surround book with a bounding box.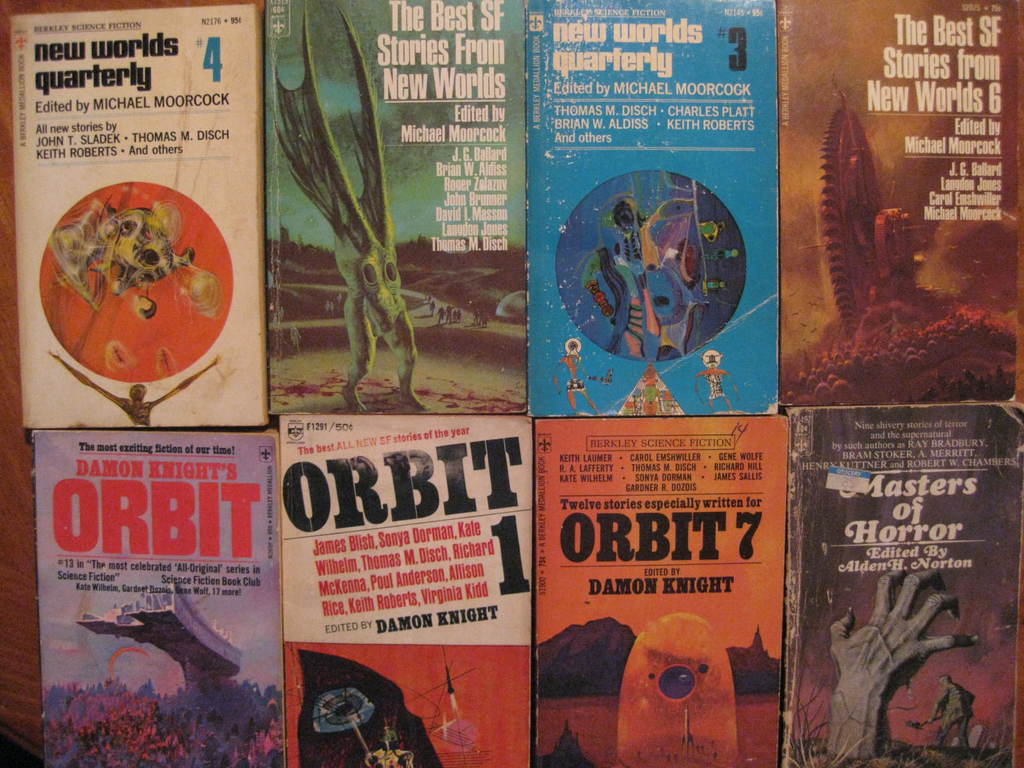
534:414:785:767.
